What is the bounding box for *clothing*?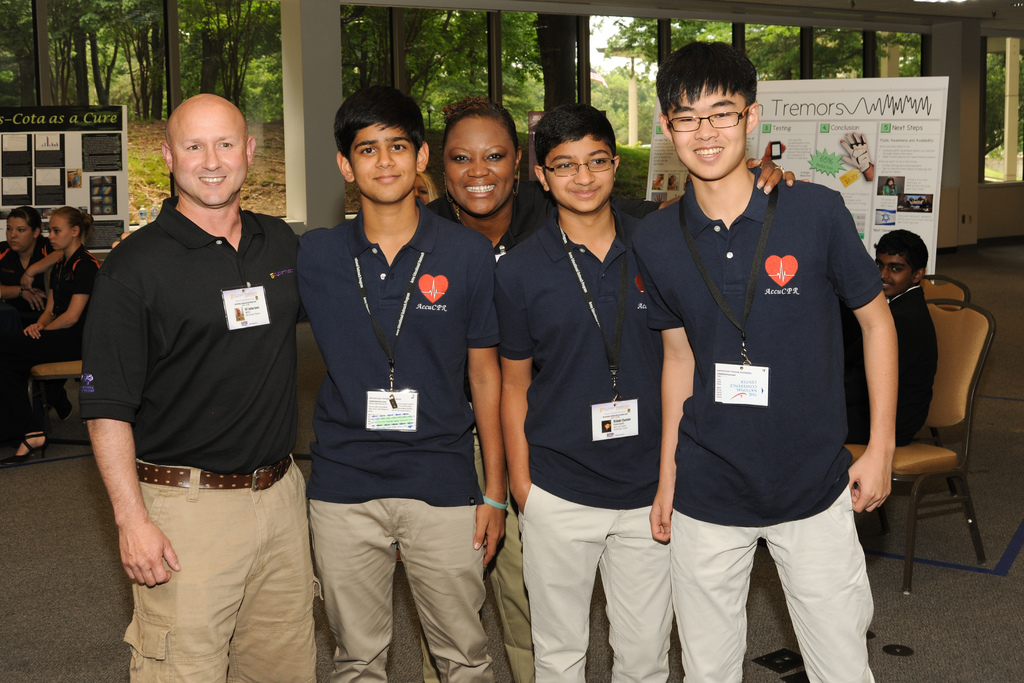
box(416, 176, 563, 682).
